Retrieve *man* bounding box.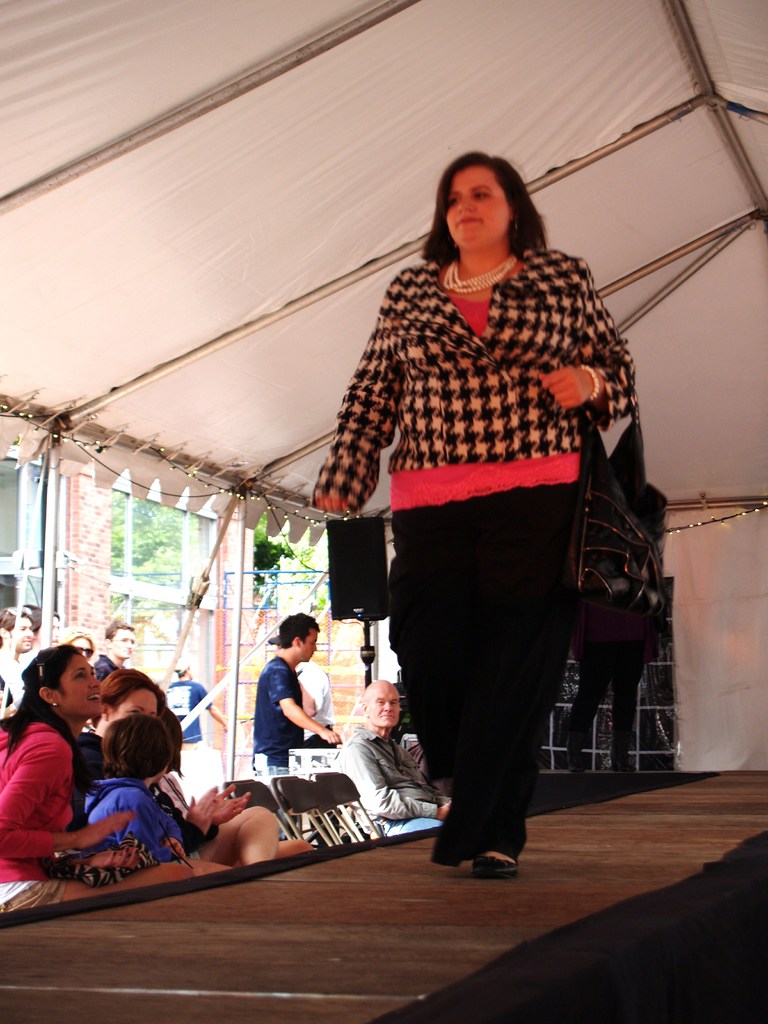
Bounding box: pyautogui.locateOnScreen(170, 665, 230, 749).
